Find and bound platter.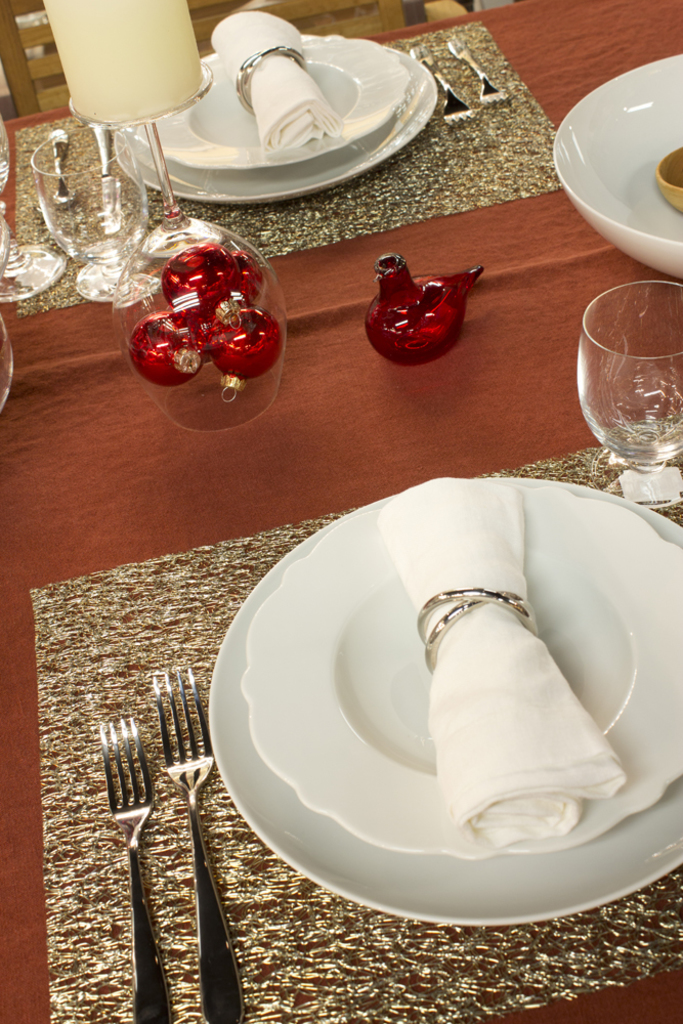
Bound: region(245, 481, 682, 857).
